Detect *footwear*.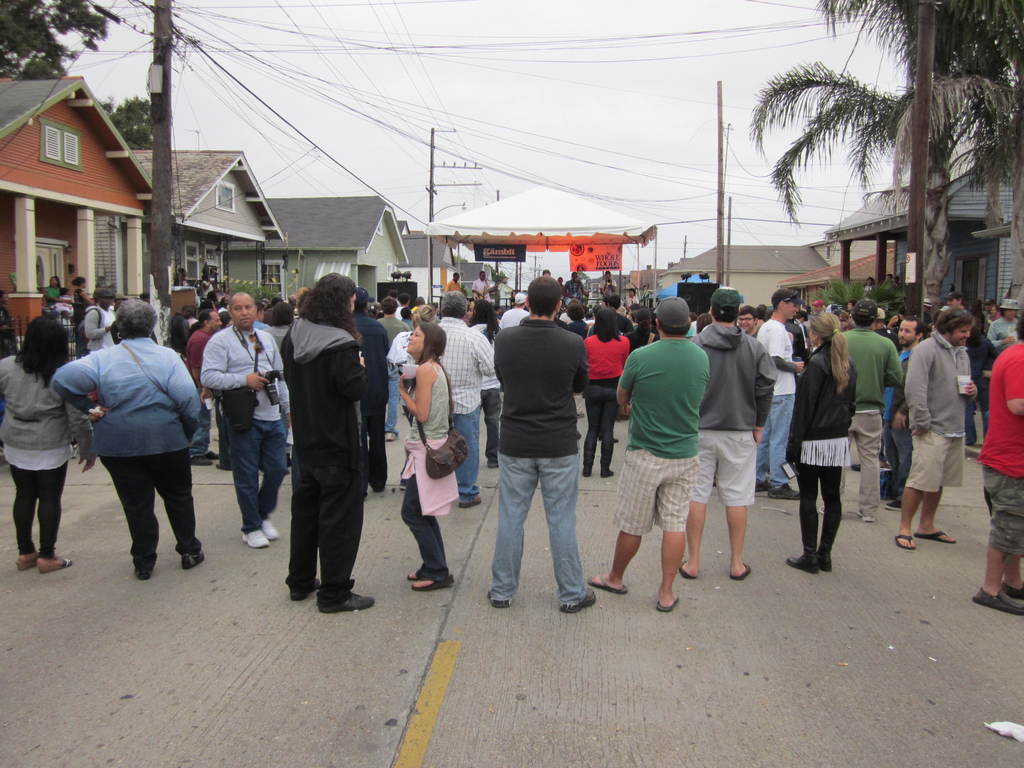
Detected at bbox=[459, 496, 483, 509].
